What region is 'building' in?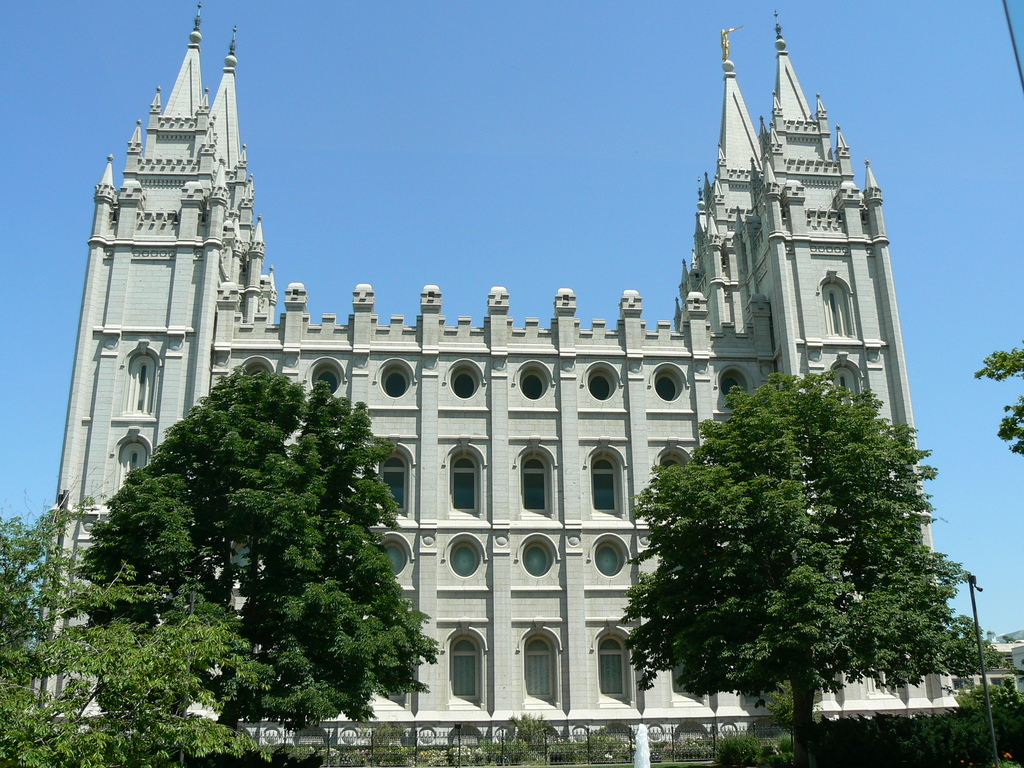
box=[45, 13, 953, 754].
